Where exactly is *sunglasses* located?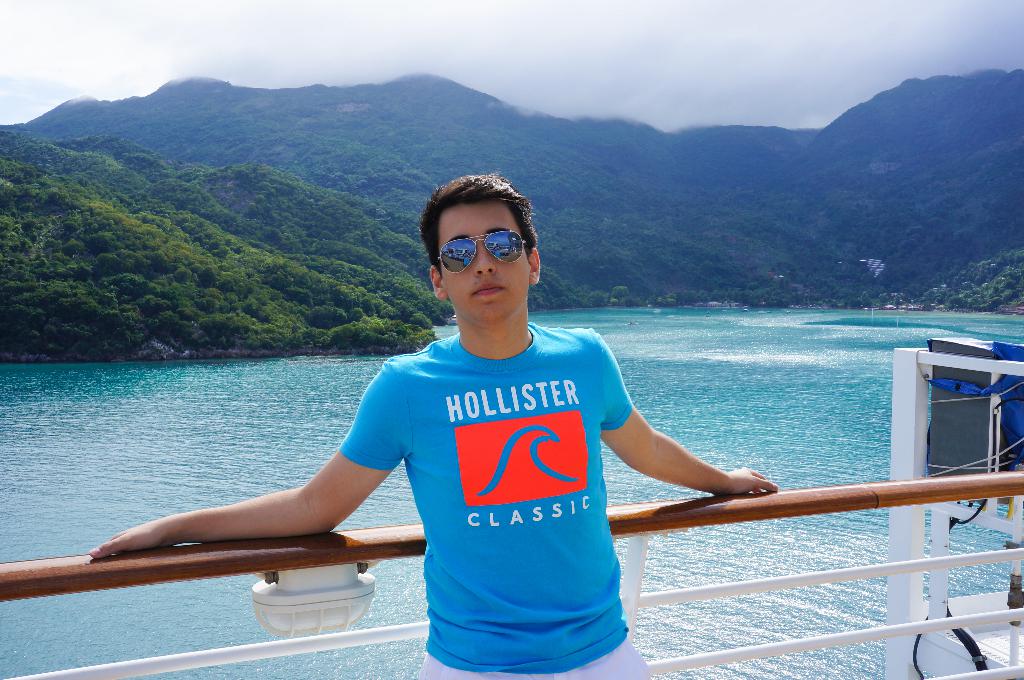
Its bounding box is box(440, 229, 532, 271).
